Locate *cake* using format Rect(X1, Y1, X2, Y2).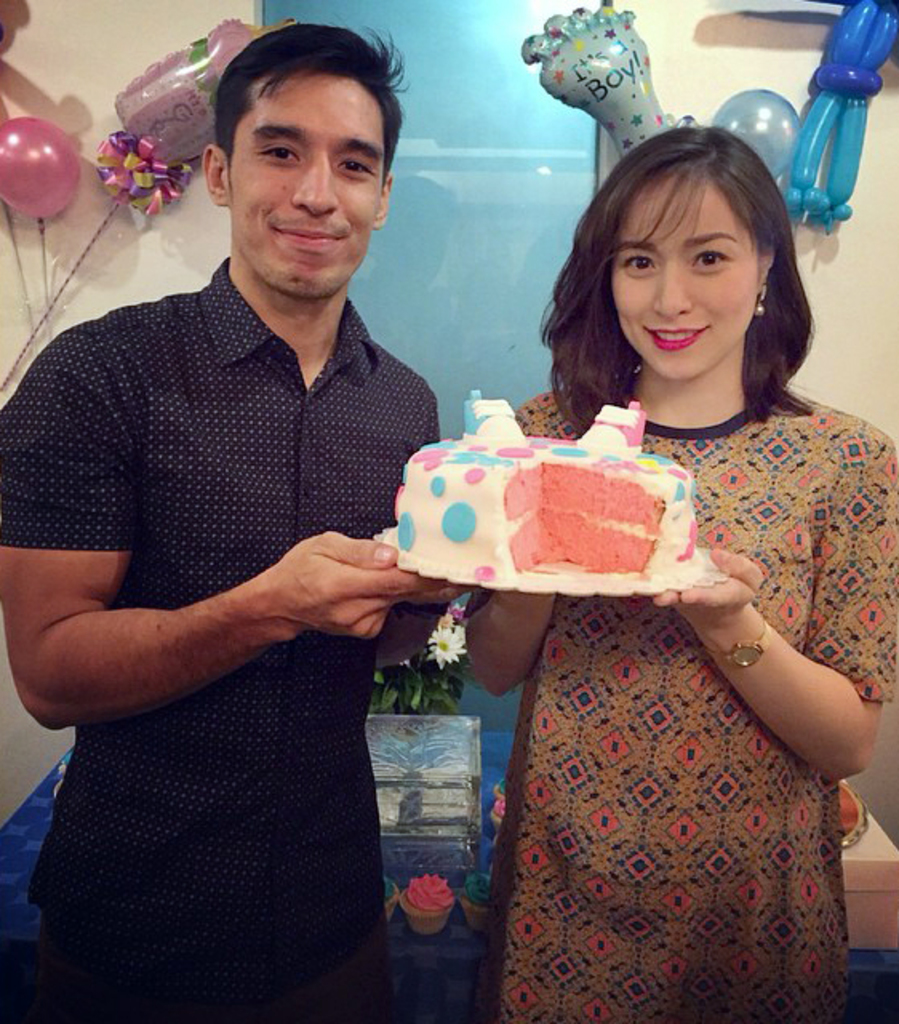
Rect(392, 438, 701, 578).
